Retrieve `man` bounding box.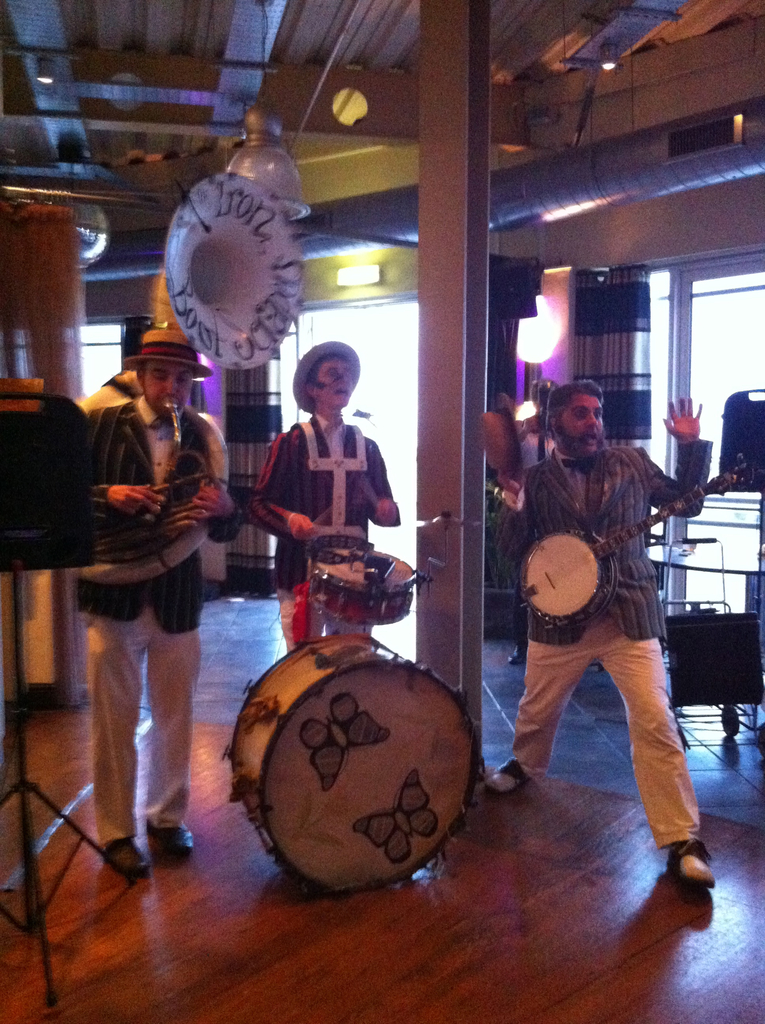
Bounding box: crop(448, 365, 718, 898).
